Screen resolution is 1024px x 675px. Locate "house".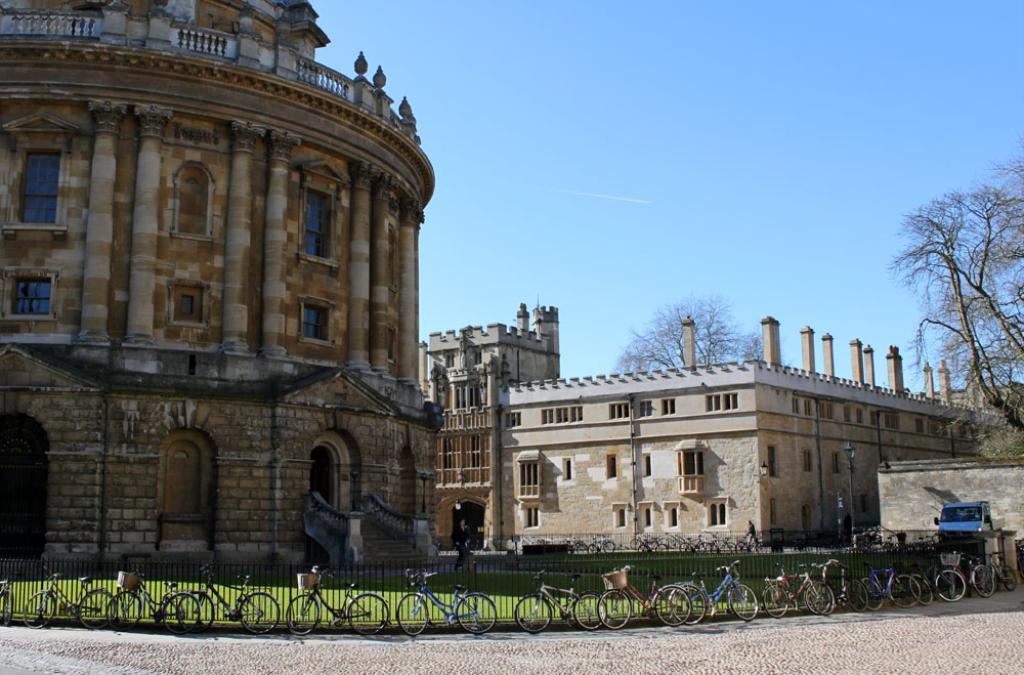
x1=500, y1=305, x2=1023, y2=551.
